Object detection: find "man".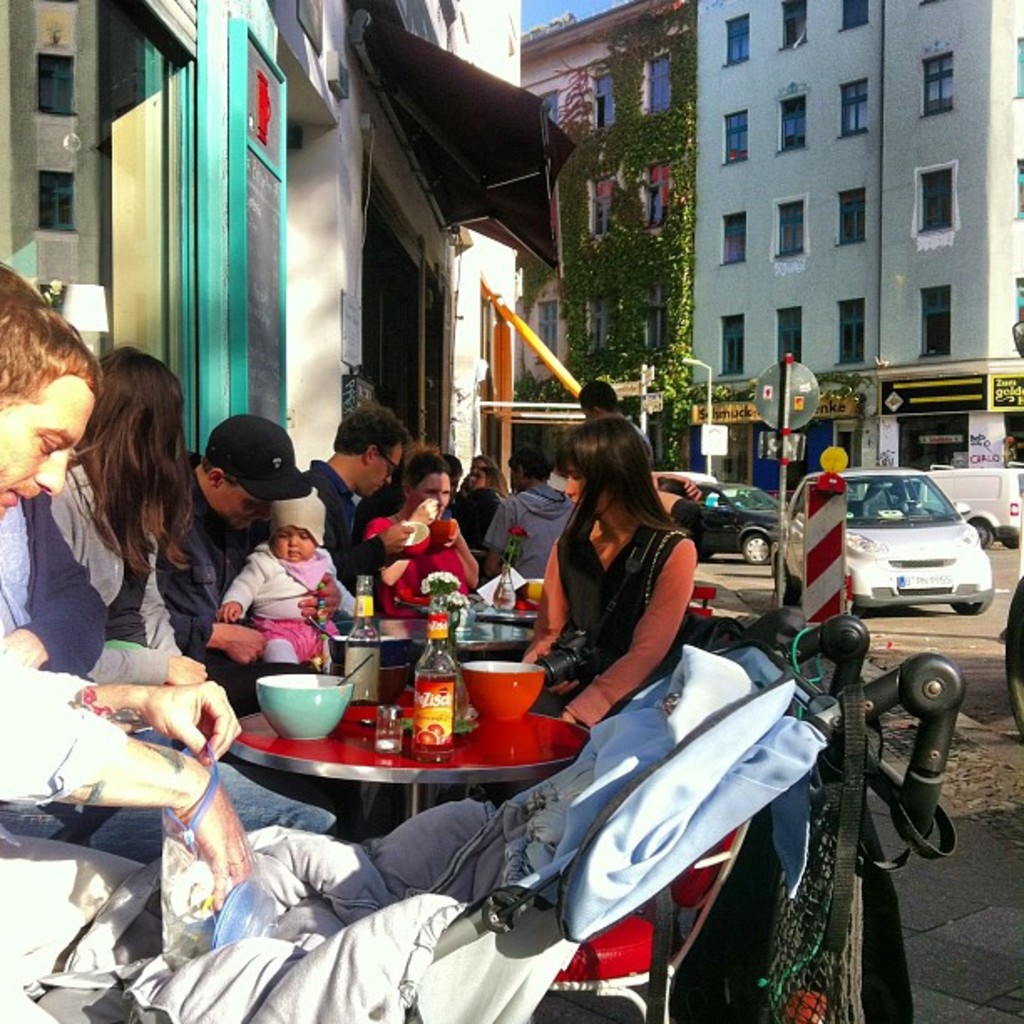
151,412,353,716.
